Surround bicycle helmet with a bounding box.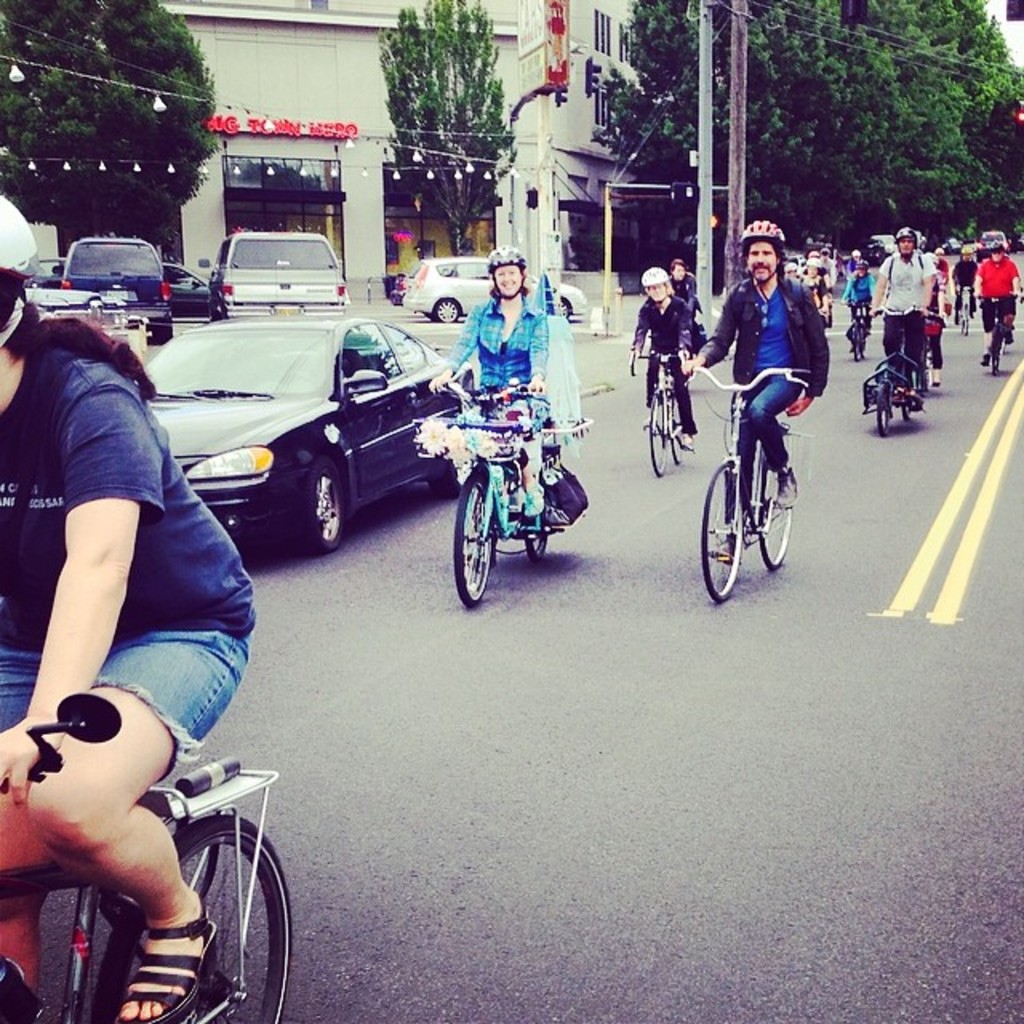
(left=891, top=226, right=918, bottom=259).
